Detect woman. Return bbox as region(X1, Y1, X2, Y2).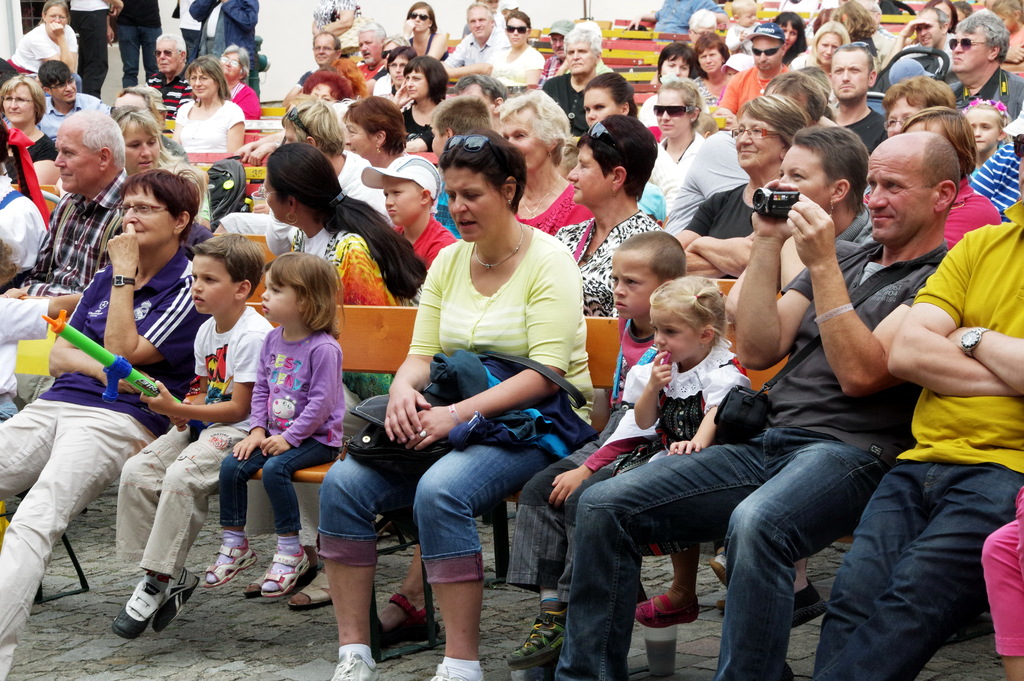
region(220, 44, 266, 125).
